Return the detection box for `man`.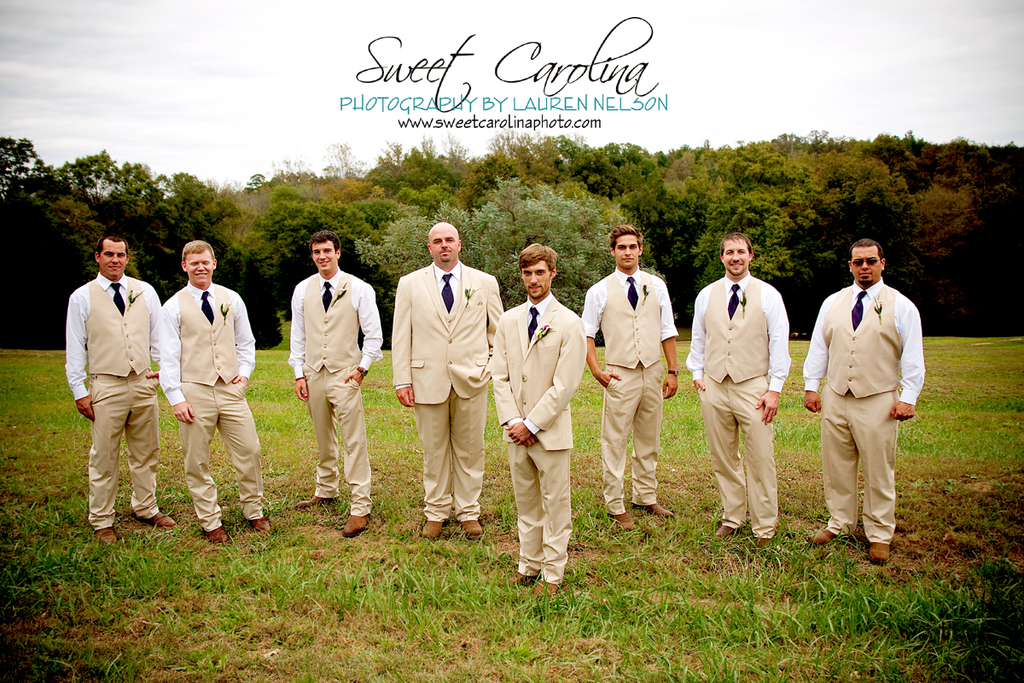
[left=800, top=239, right=926, bottom=564].
